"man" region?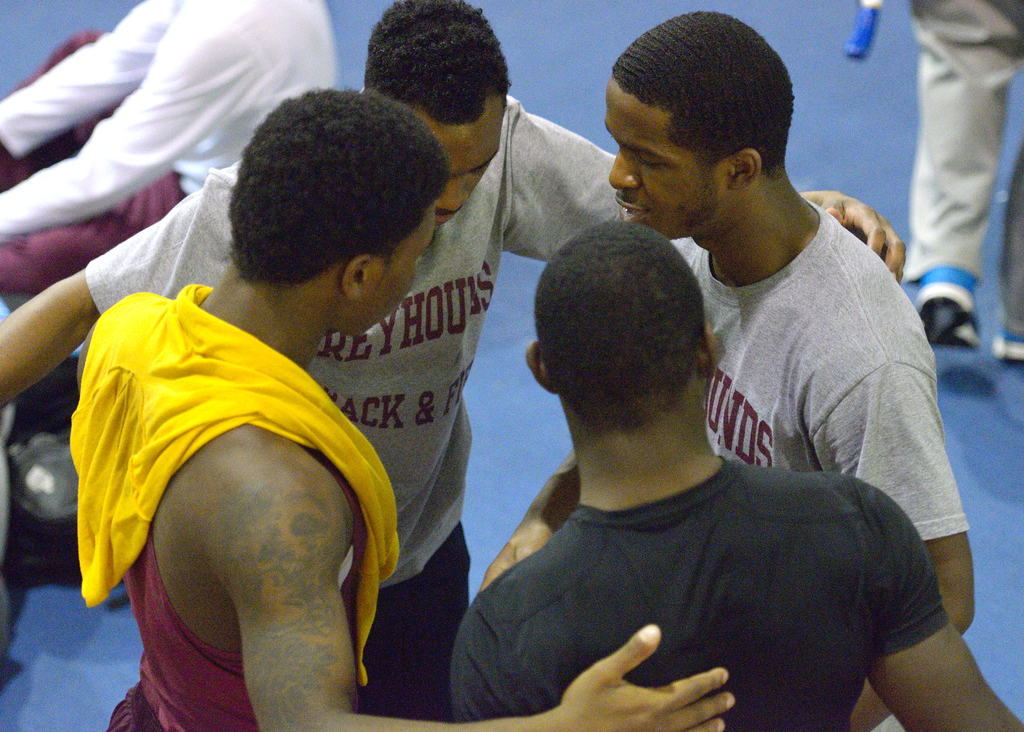
[0, 0, 915, 722]
